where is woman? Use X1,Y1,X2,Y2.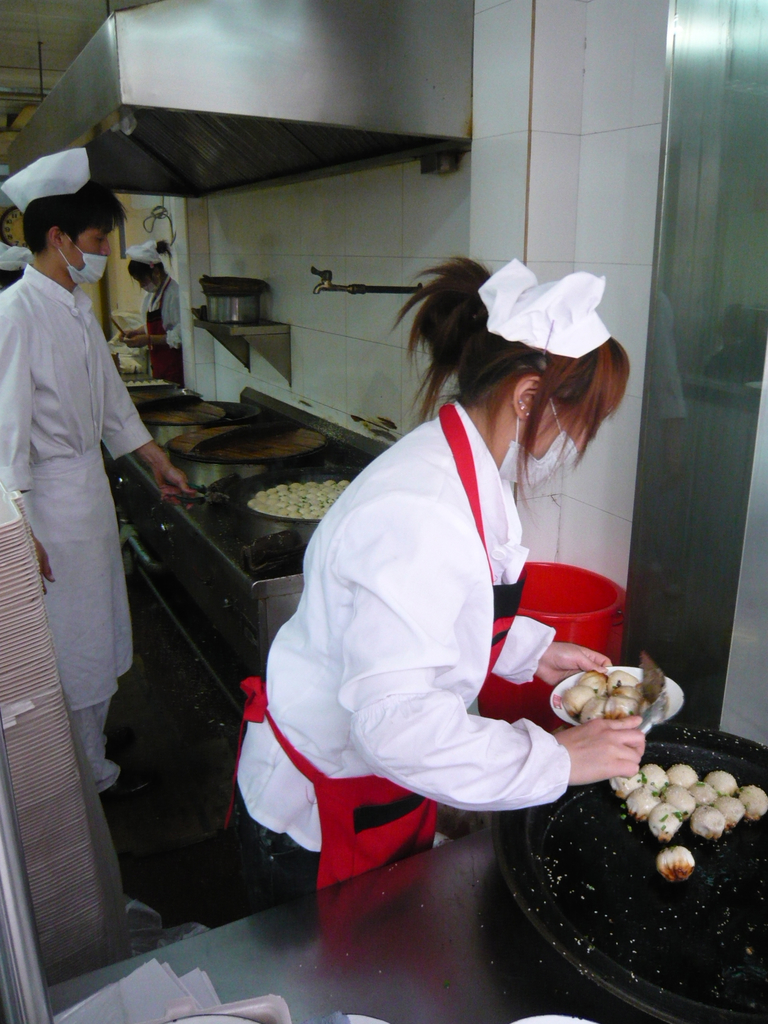
200,259,641,922.
